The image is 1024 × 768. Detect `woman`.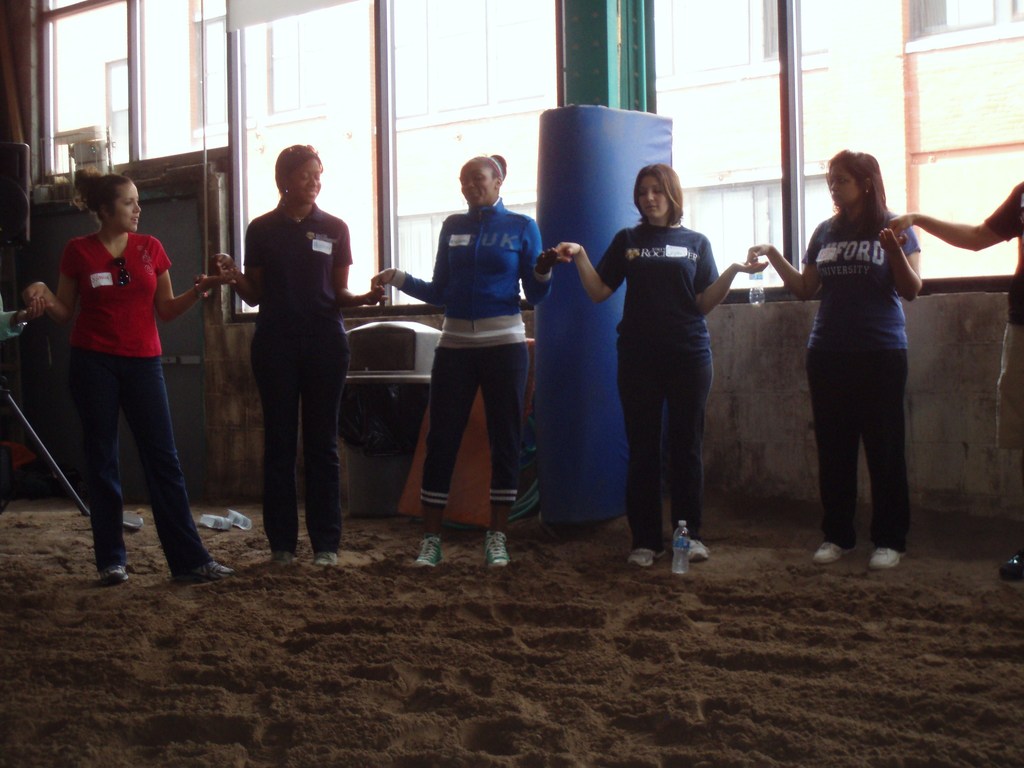
Detection: (554, 161, 769, 566).
